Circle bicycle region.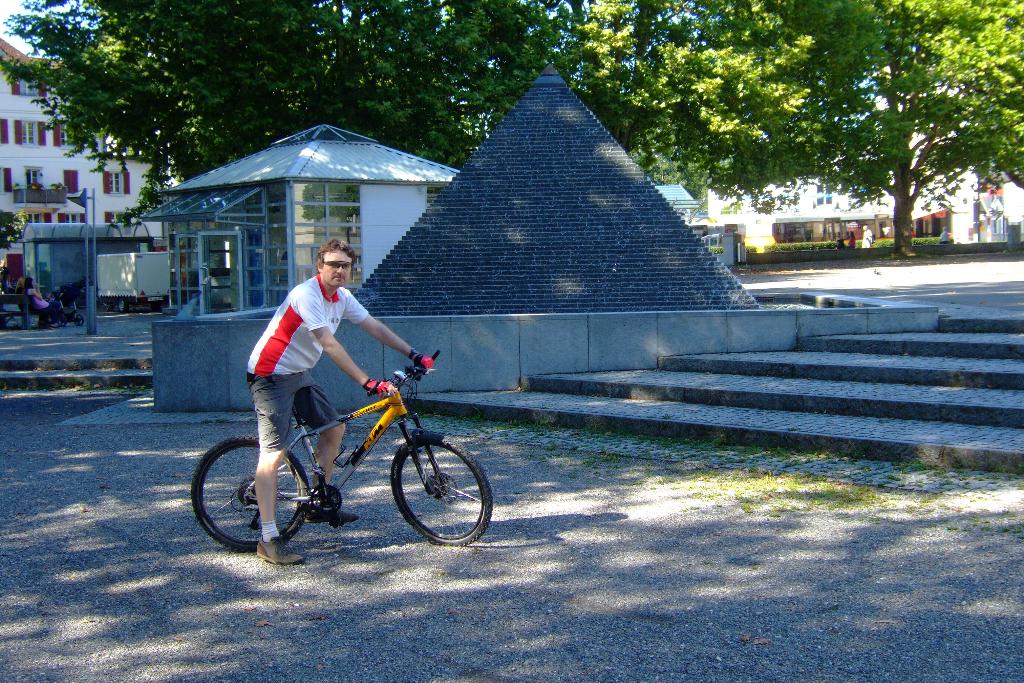
Region: [left=183, top=361, right=506, bottom=561].
